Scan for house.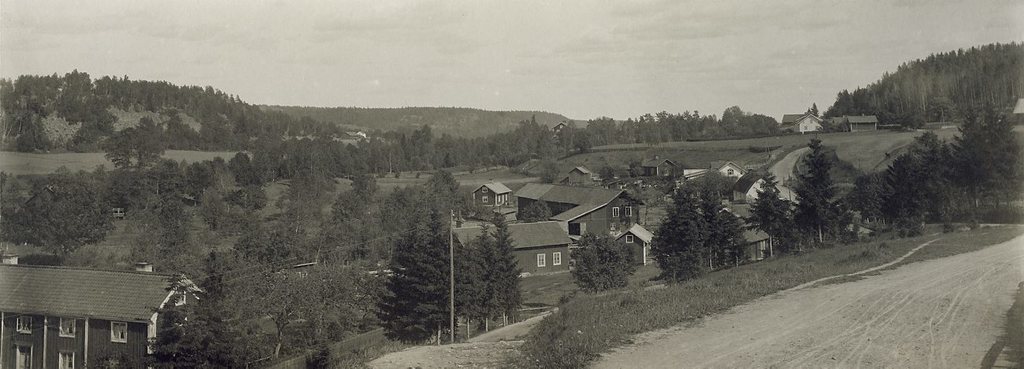
Scan result: [x1=640, y1=153, x2=684, y2=180].
